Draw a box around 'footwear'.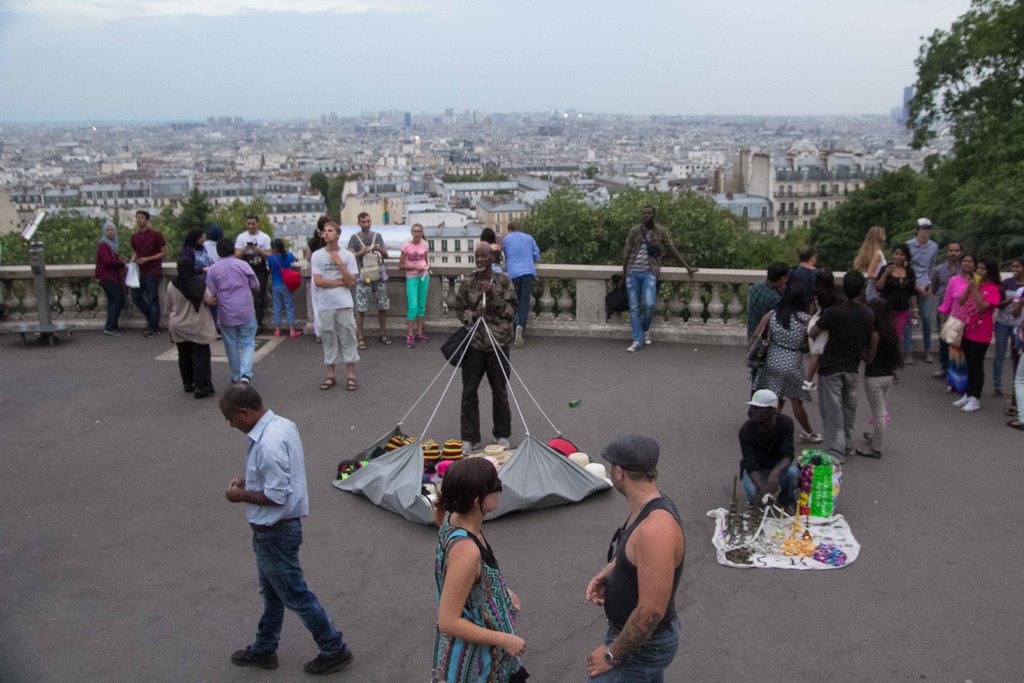
853 447 884 460.
